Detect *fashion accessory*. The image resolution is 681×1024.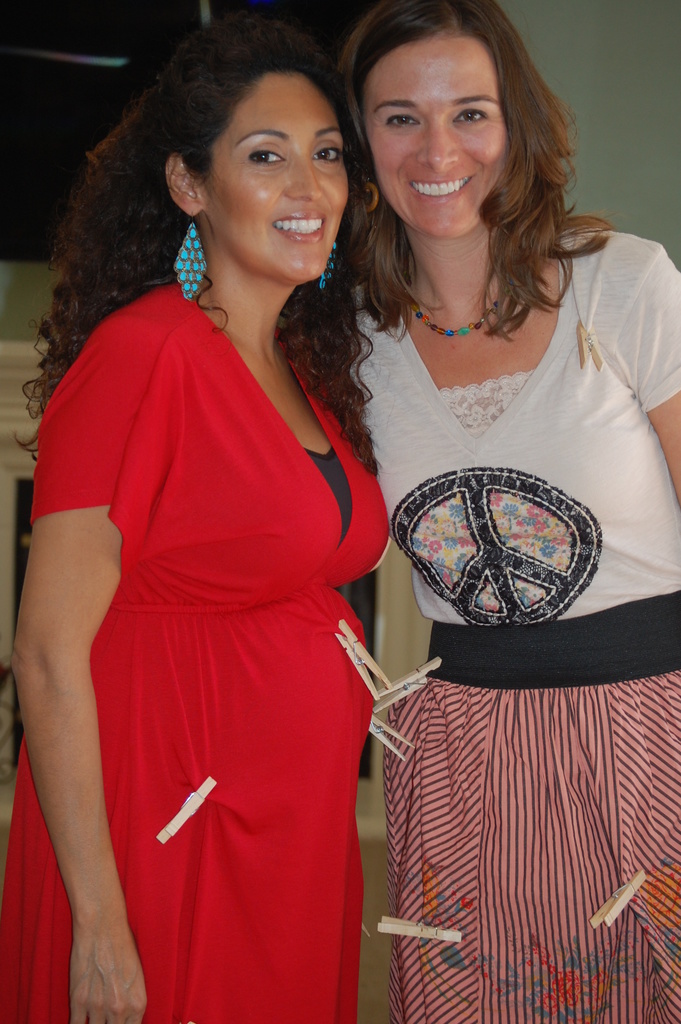
<bbox>403, 278, 513, 332</bbox>.
